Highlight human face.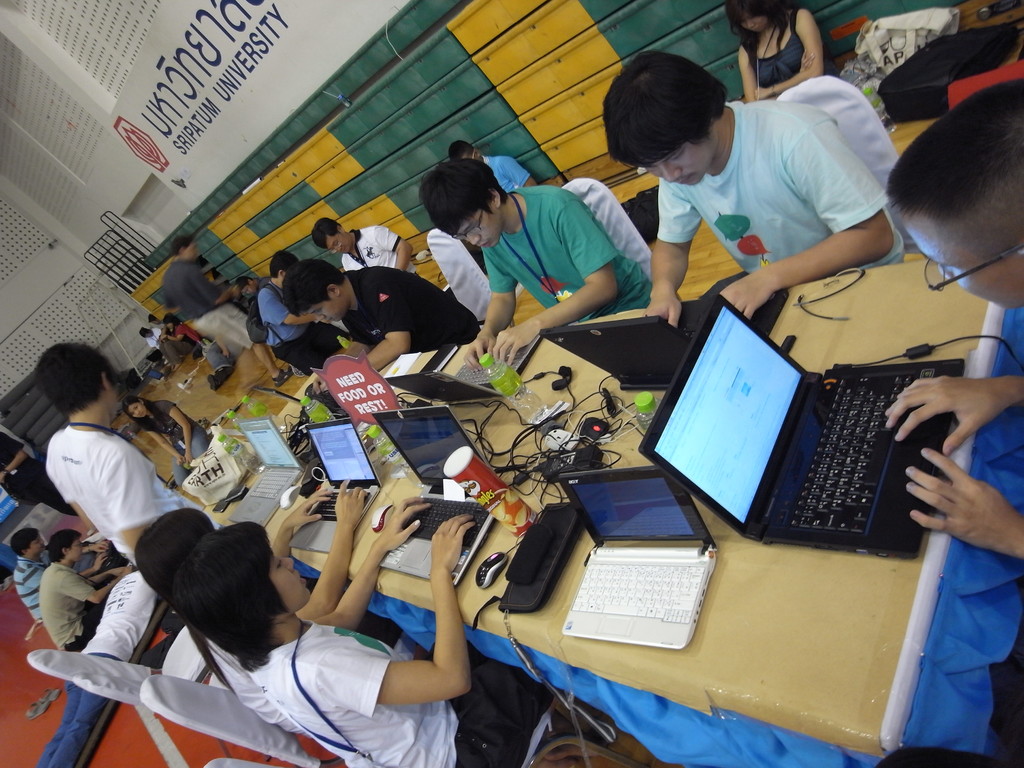
Highlighted region: left=127, top=403, right=148, bottom=415.
